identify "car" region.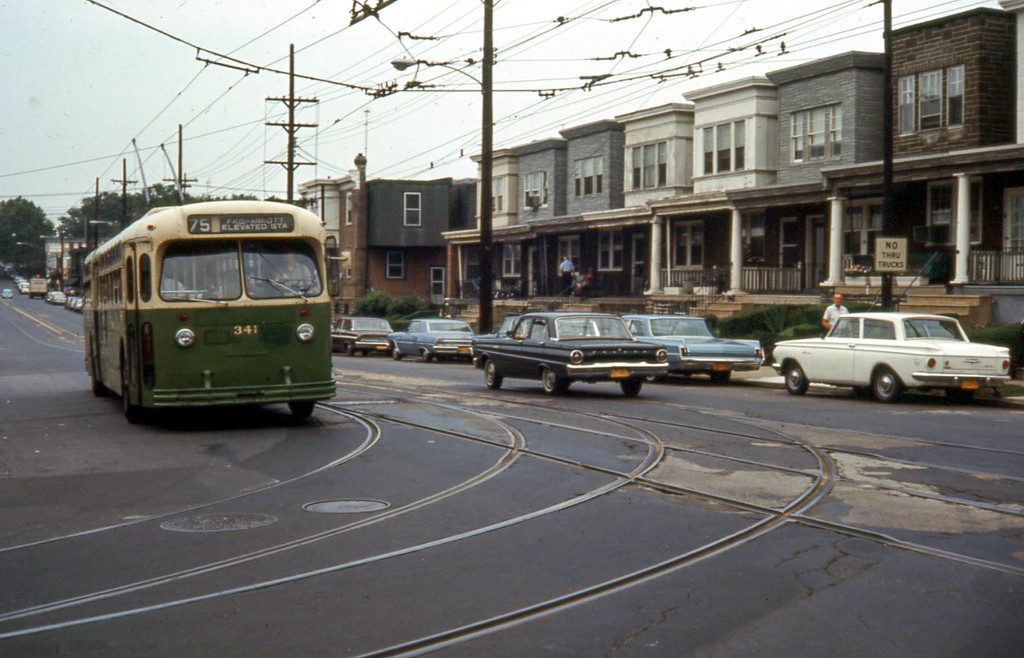
Region: l=2, t=290, r=13, b=300.
